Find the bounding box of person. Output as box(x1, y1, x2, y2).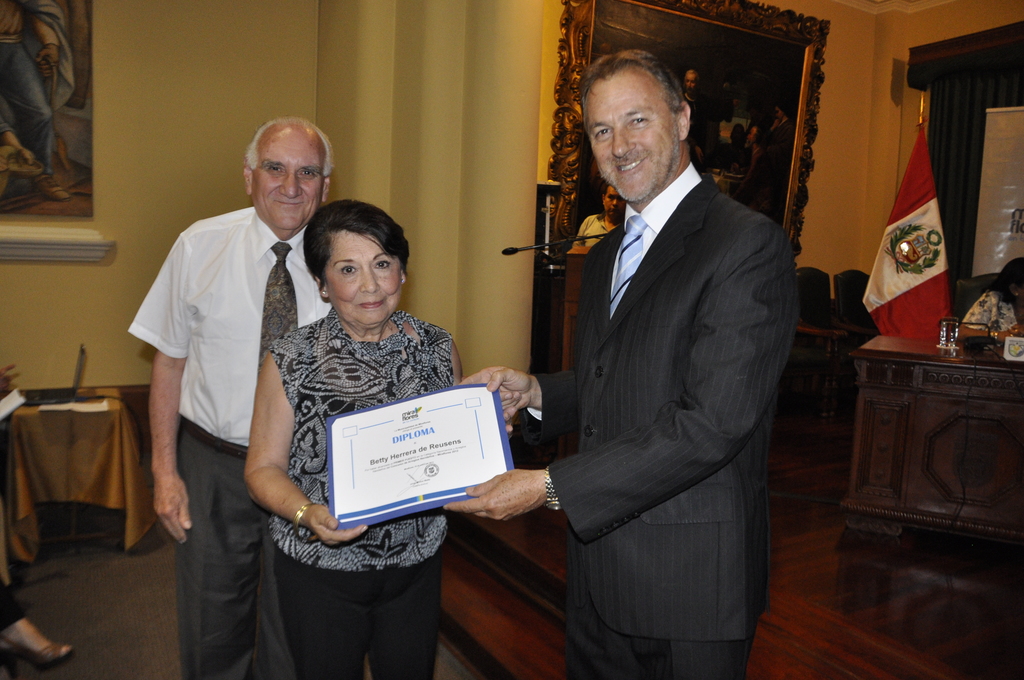
box(435, 47, 814, 679).
